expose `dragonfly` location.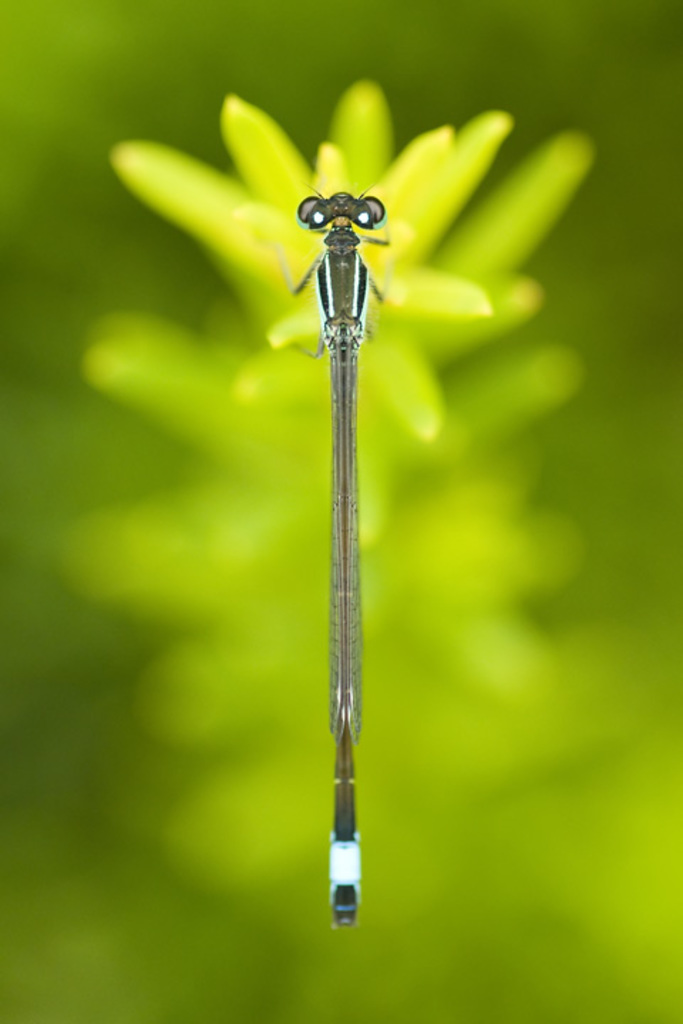
Exposed at locate(258, 185, 424, 933).
